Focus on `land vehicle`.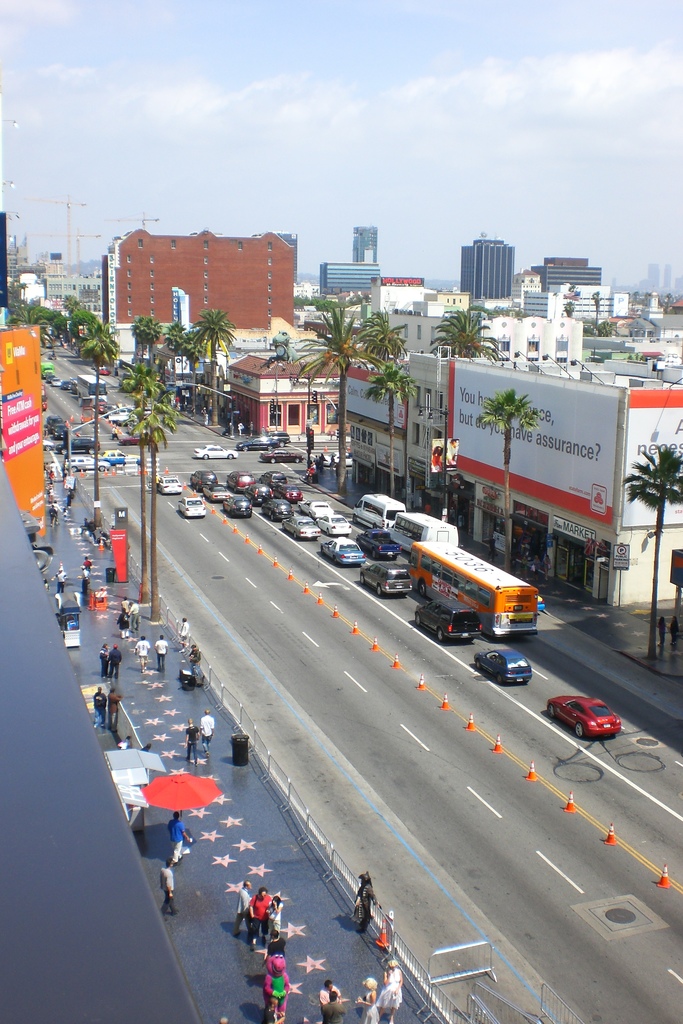
Focused at box=[240, 438, 279, 449].
